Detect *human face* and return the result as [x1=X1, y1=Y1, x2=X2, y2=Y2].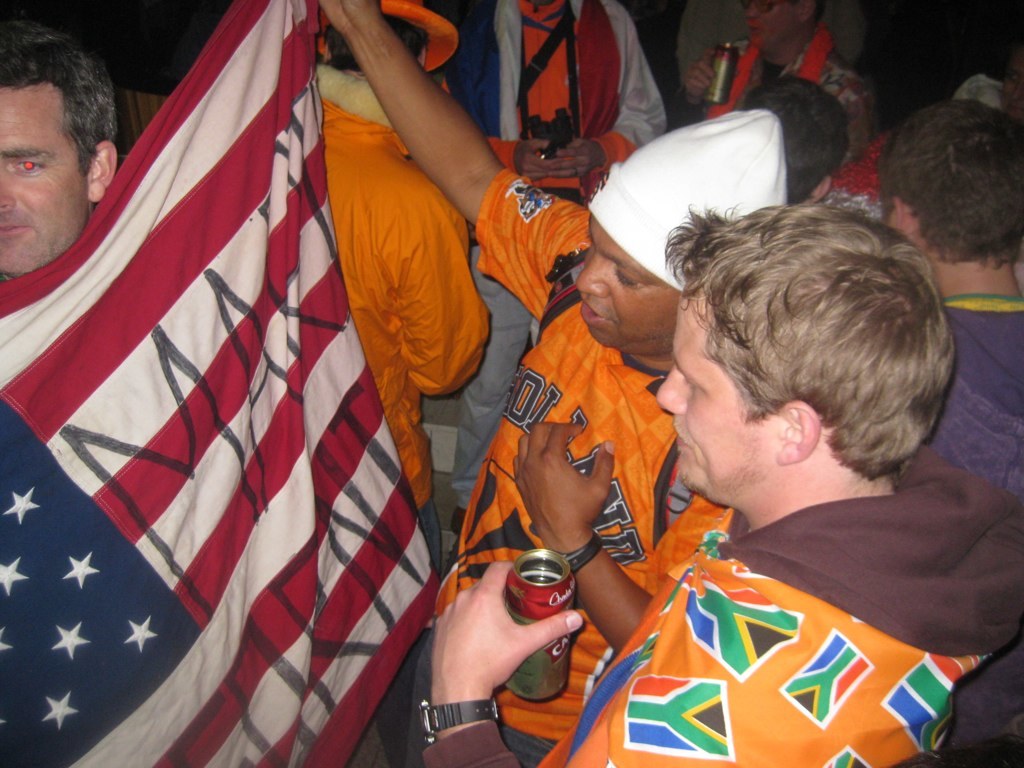
[x1=0, y1=90, x2=88, y2=275].
